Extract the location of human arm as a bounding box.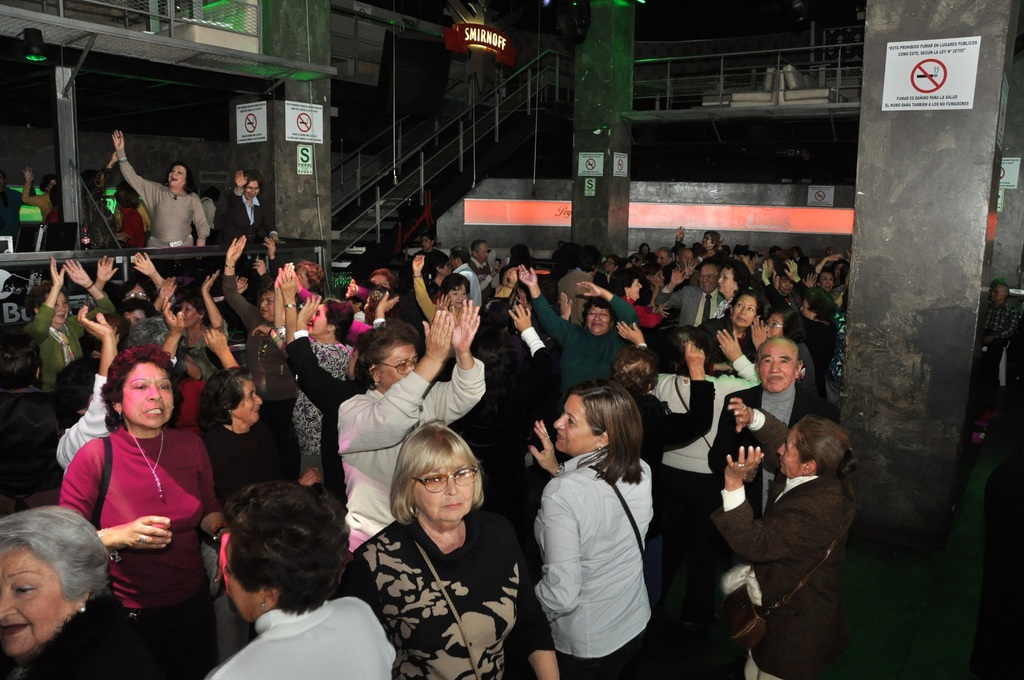
{"x1": 190, "y1": 186, "x2": 216, "y2": 252}.
